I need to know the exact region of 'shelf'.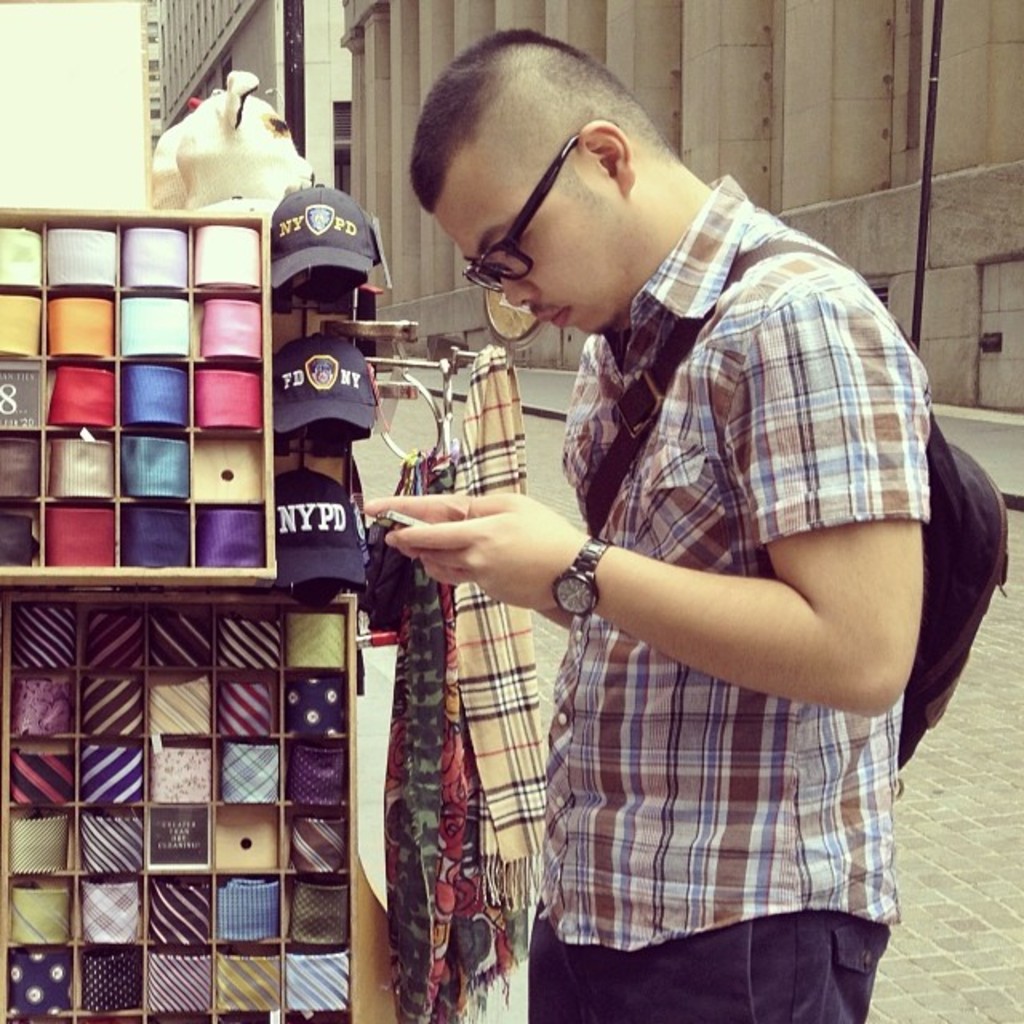
Region: 0,944,72,1022.
